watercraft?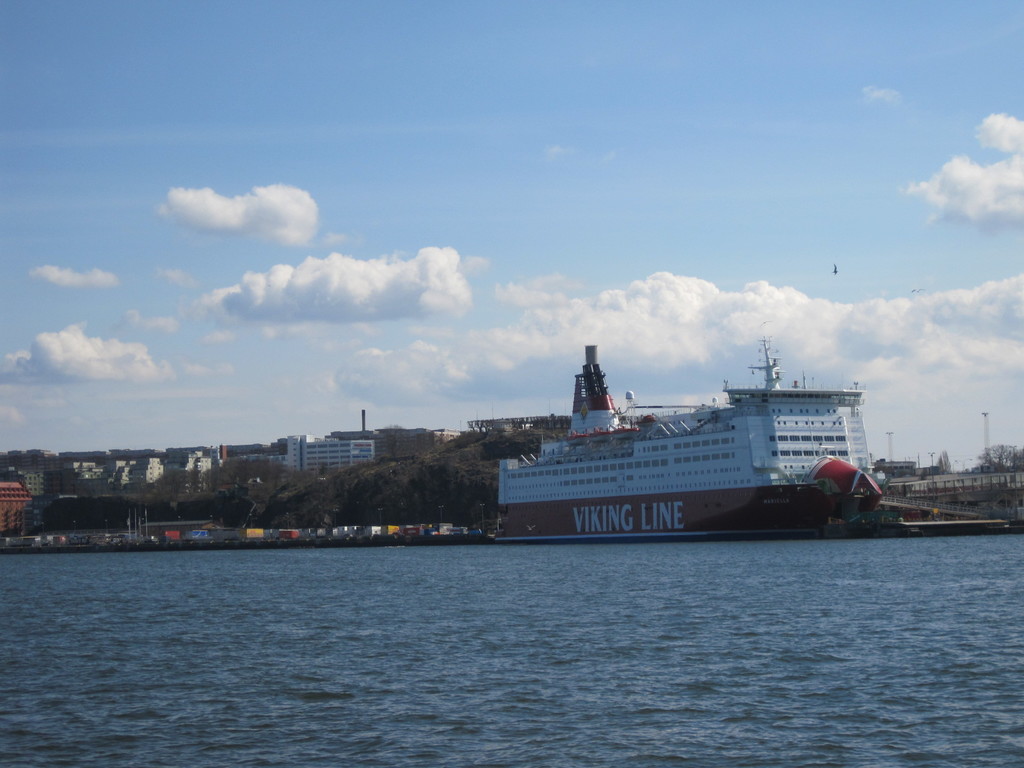
<box>481,365,877,532</box>
